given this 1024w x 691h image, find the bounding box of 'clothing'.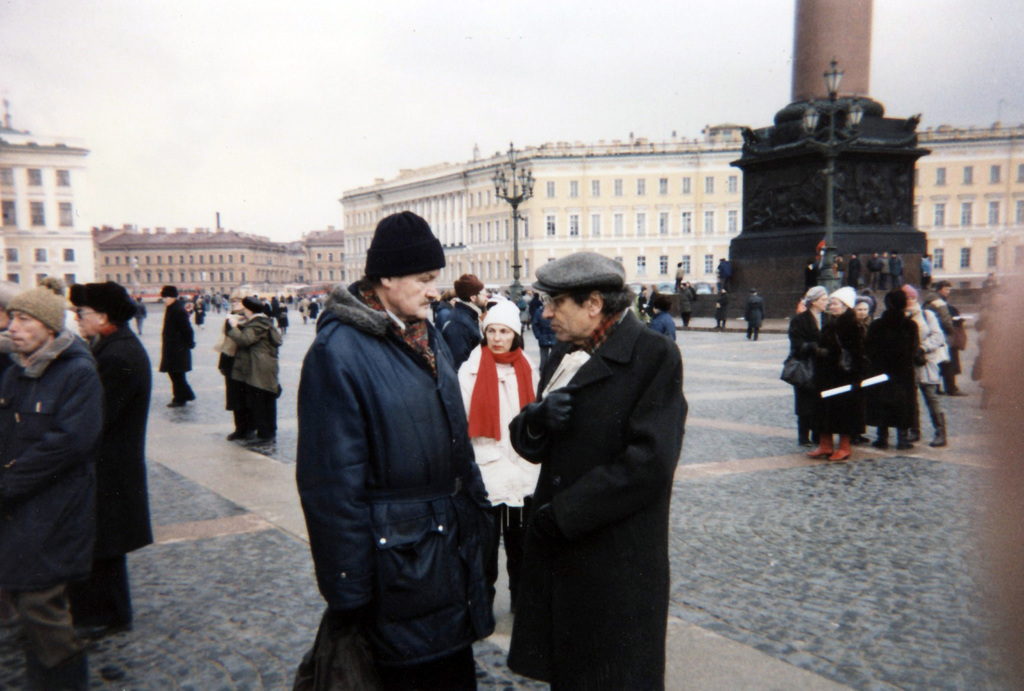
detection(920, 254, 932, 287).
